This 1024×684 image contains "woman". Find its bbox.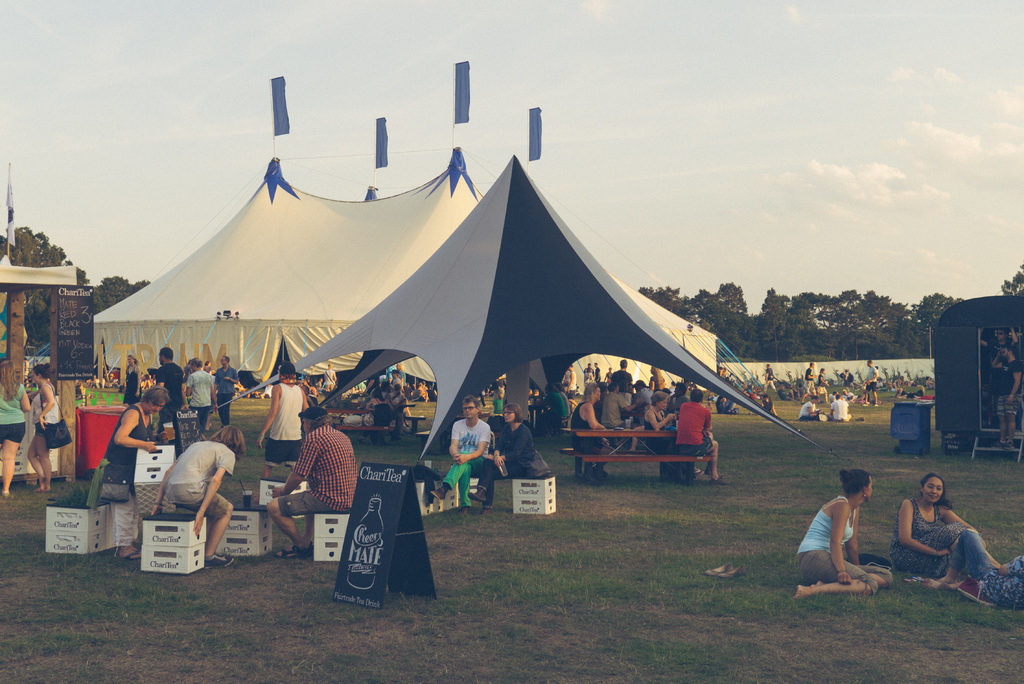
box(468, 403, 539, 515).
